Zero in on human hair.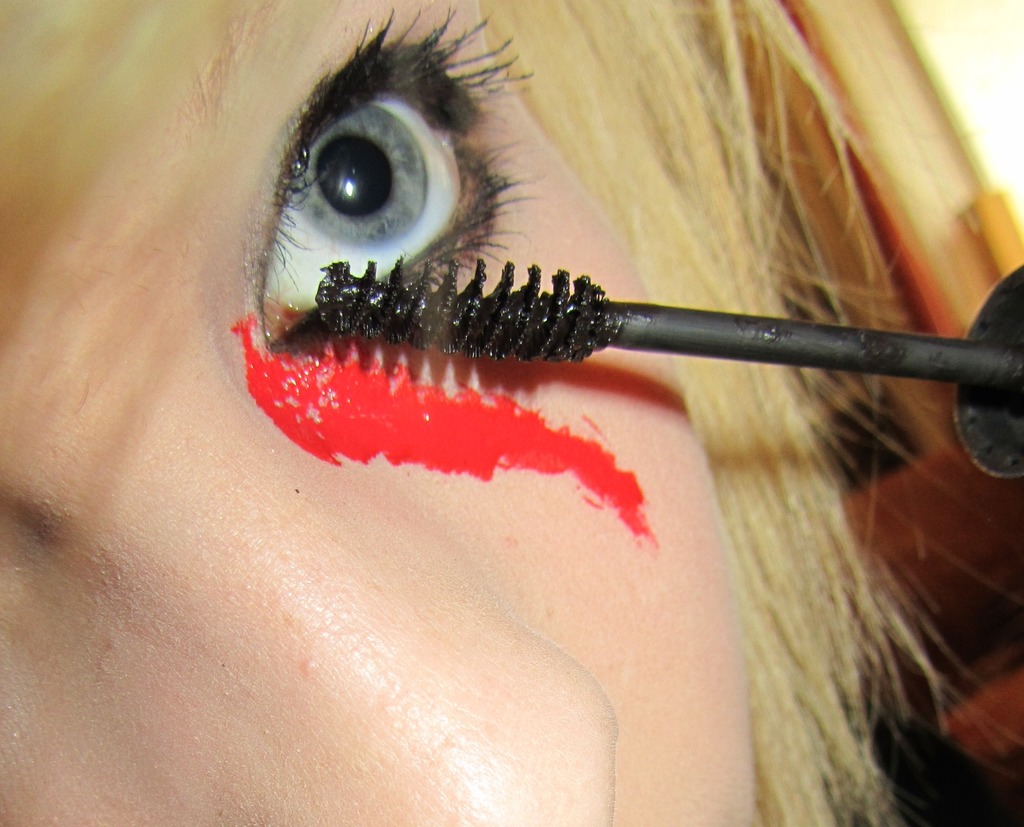
Zeroed in: box=[0, 0, 1022, 826].
